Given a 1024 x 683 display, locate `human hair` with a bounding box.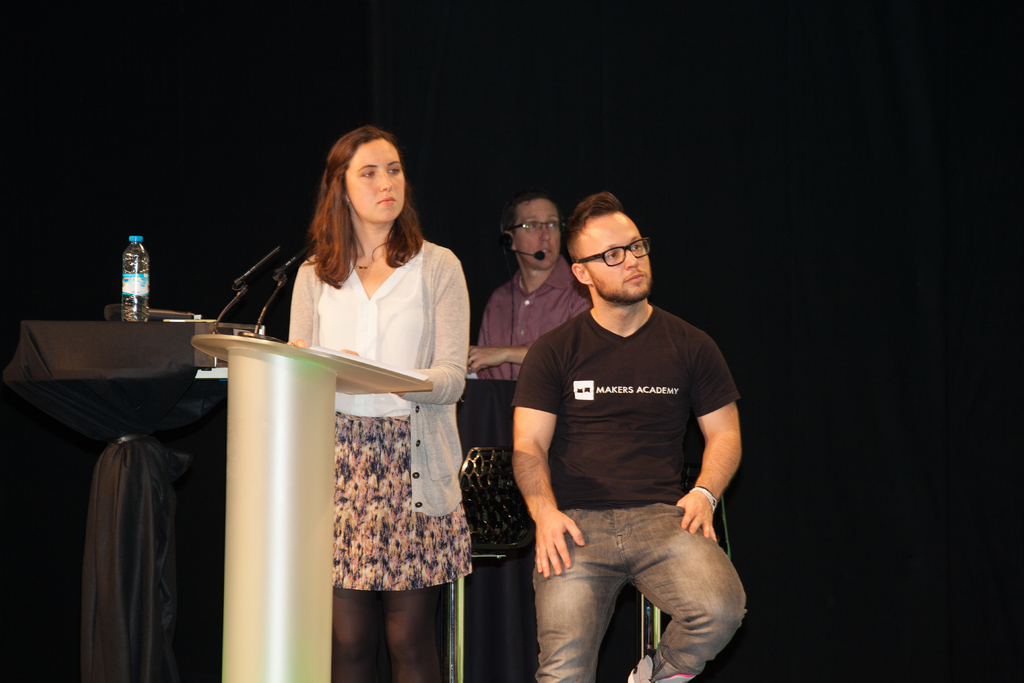
Located: [499,195,564,274].
